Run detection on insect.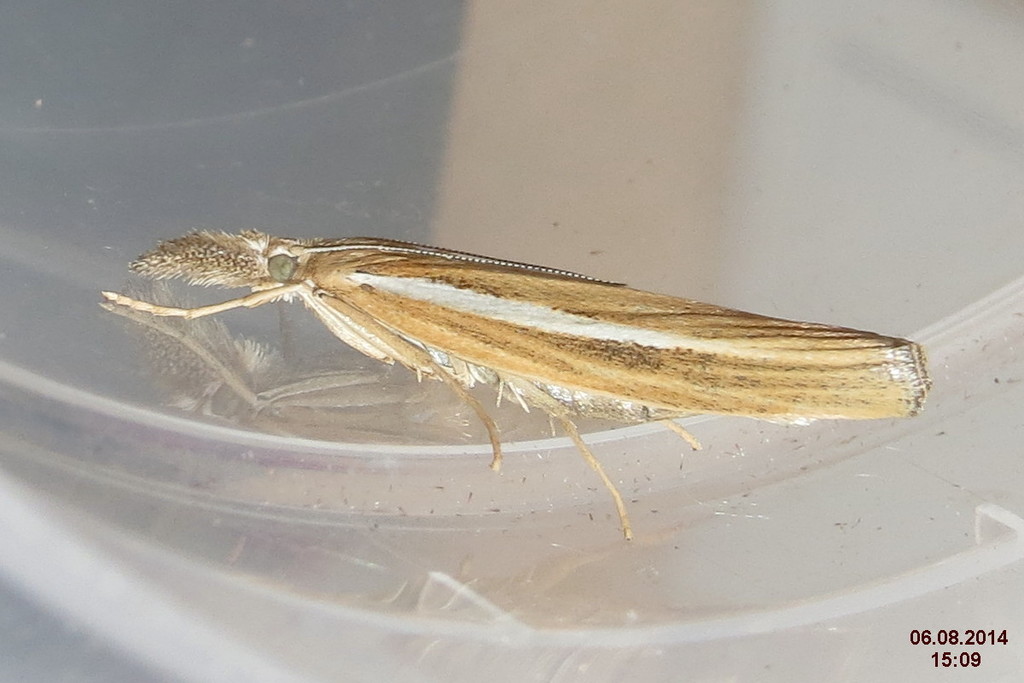
Result: x1=99 y1=226 x2=936 y2=542.
